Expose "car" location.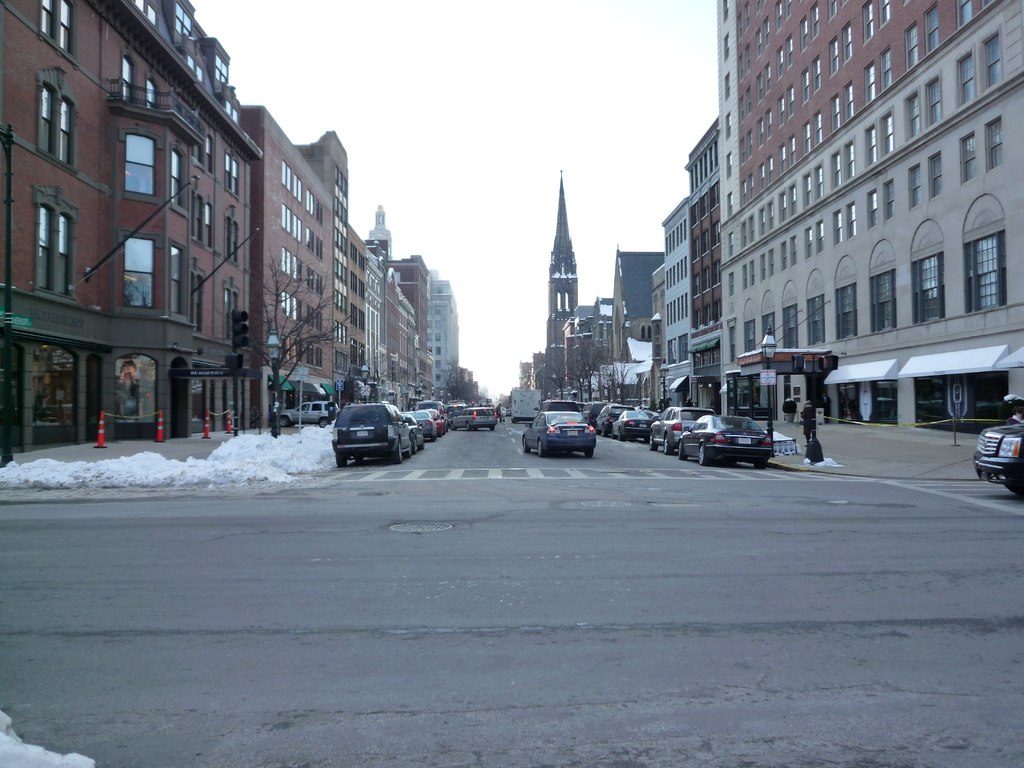
Exposed at Rect(446, 400, 501, 435).
